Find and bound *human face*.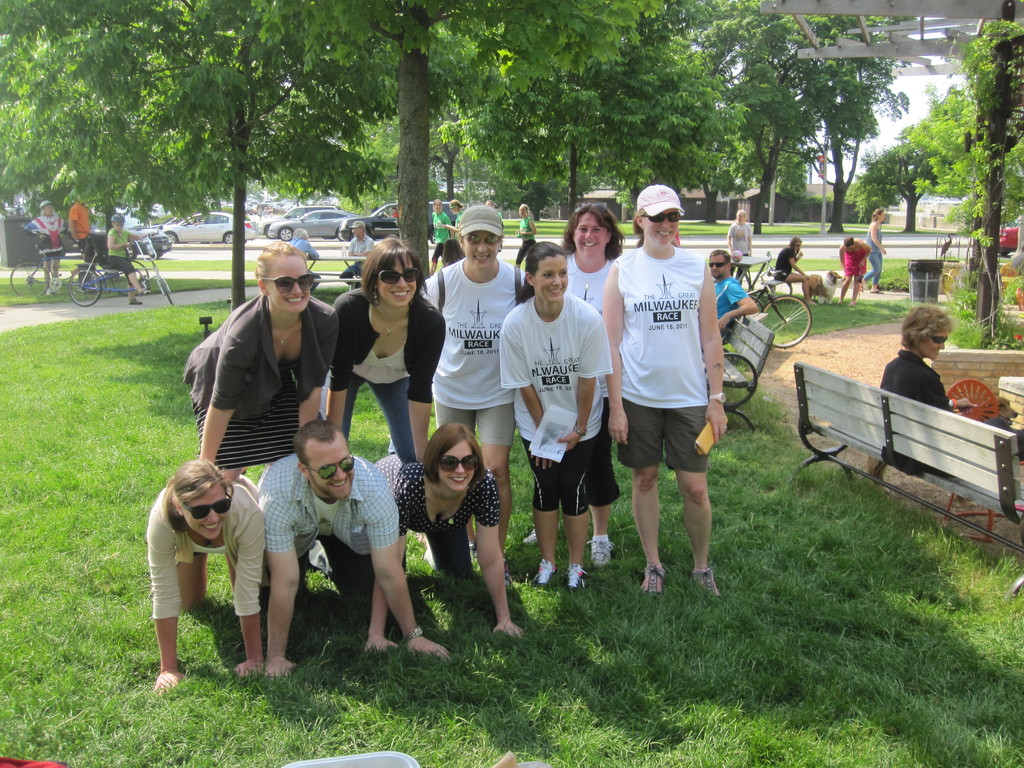
Bound: x1=268 y1=255 x2=311 y2=311.
